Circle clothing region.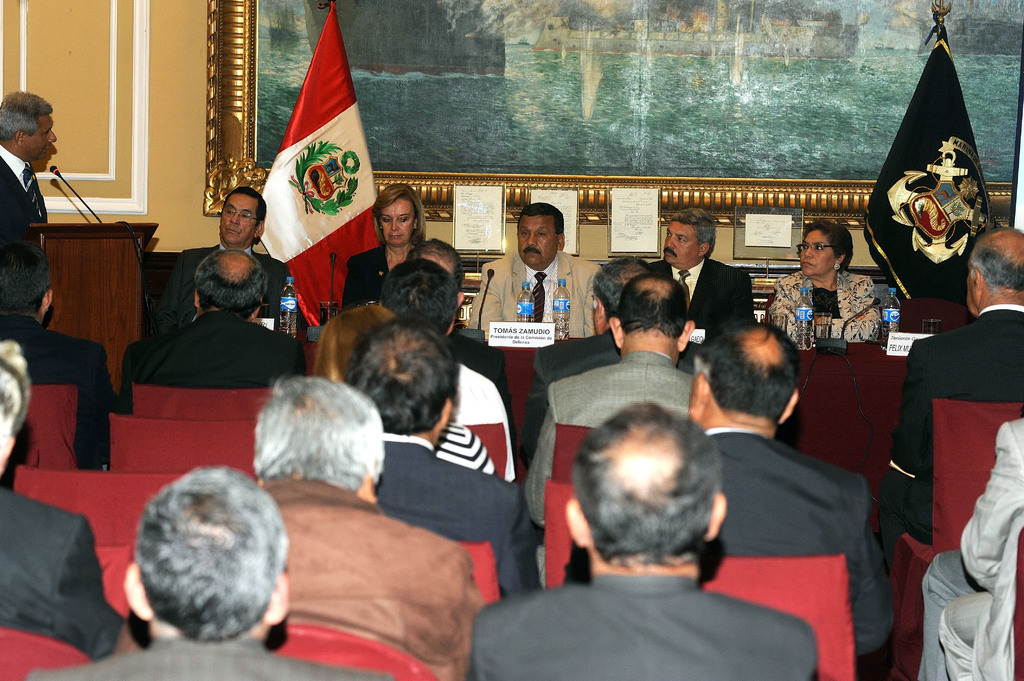
Region: [472,252,604,345].
